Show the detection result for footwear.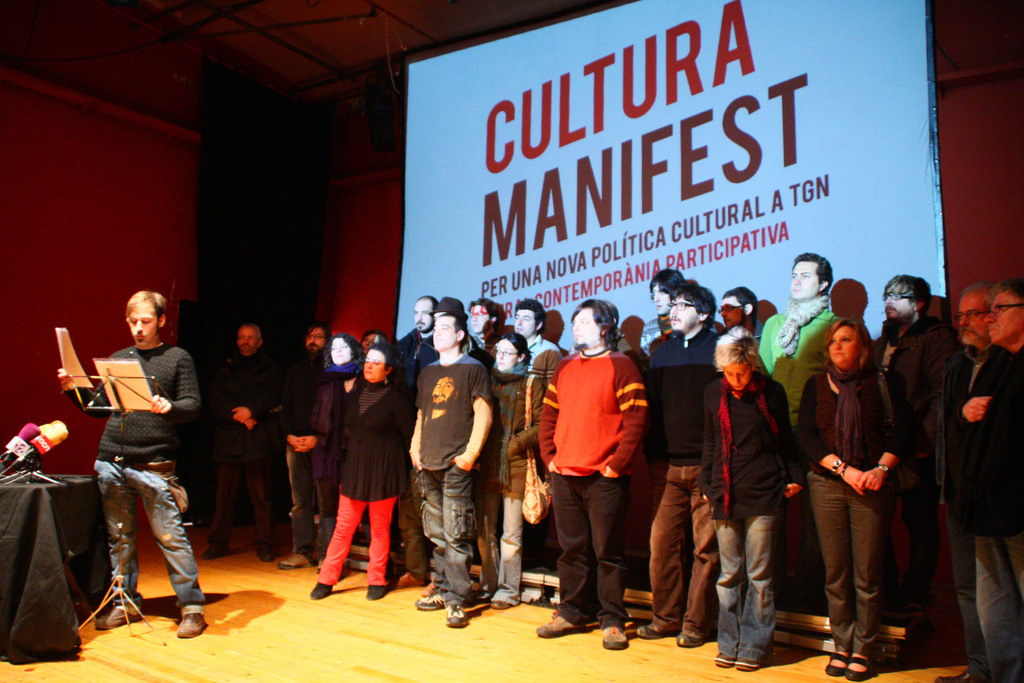
{"x1": 636, "y1": 609, "x2": 675, "y2": 641}.
